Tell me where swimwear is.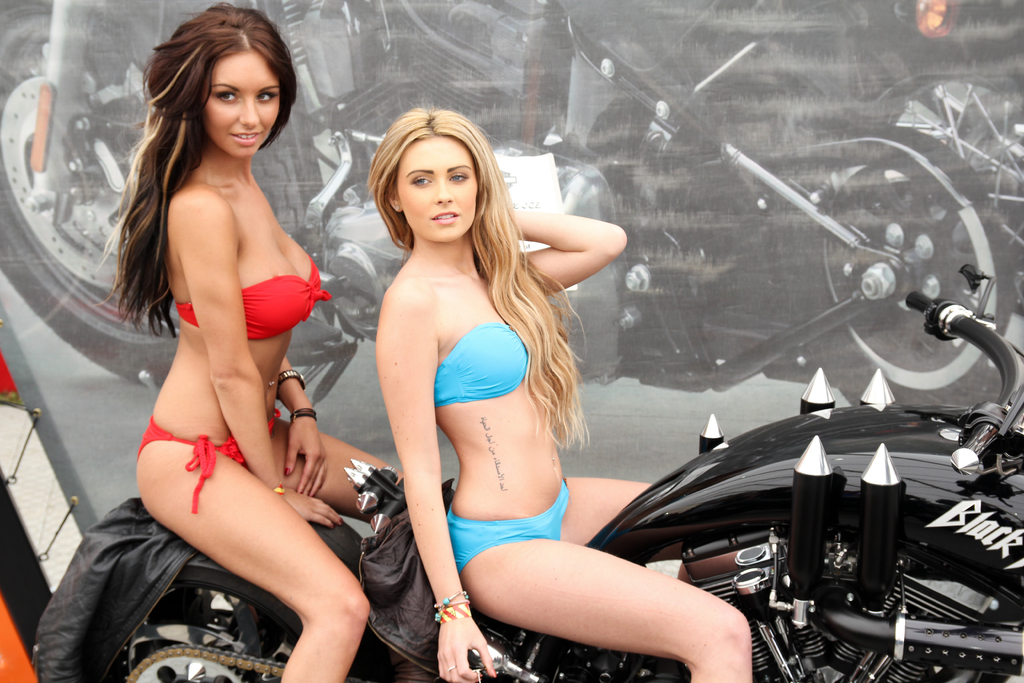
swimwear is at [left=428, top=322, right=533, bottom=414].
